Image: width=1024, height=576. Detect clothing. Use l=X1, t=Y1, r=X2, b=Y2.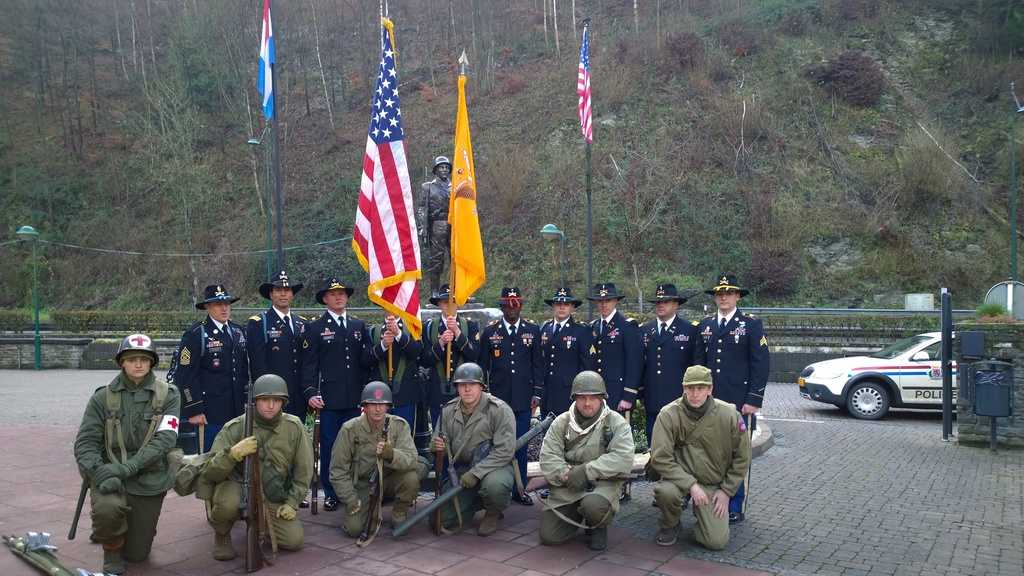
l=534, t=402, r=636, b=543.
